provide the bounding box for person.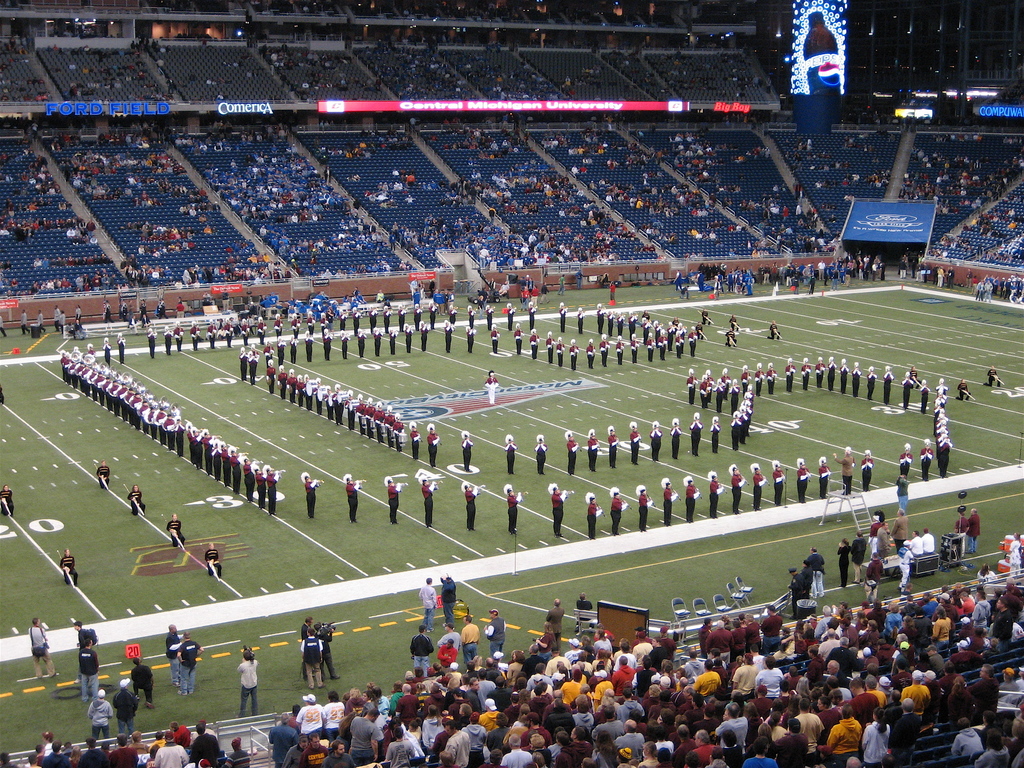
pyautogui.locateOnScreen(168, 512, 184, 545).
